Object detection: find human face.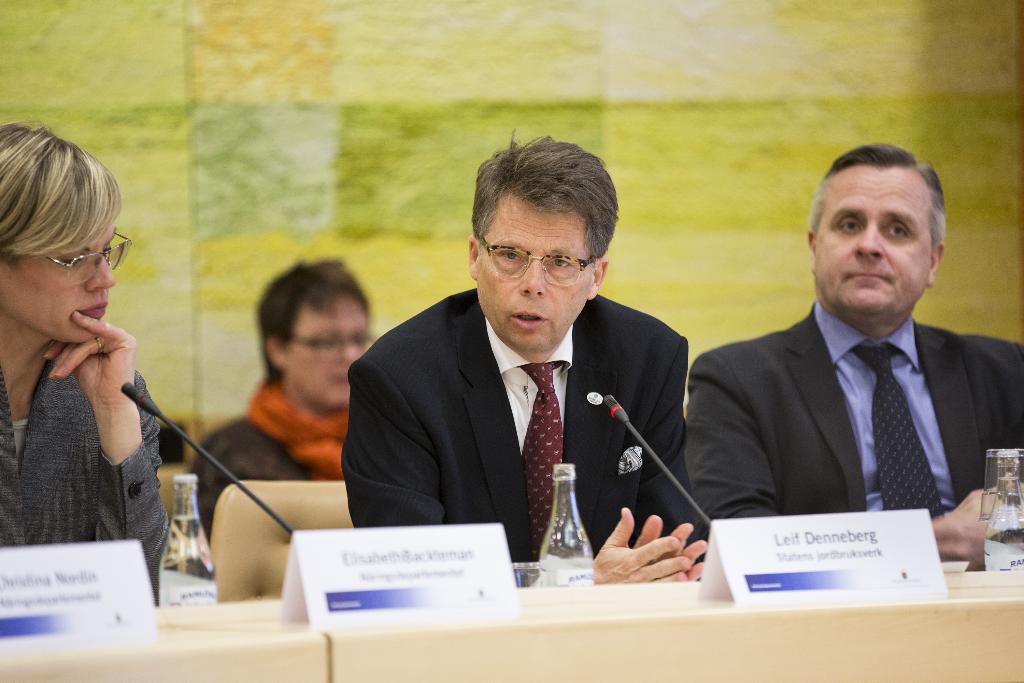
BBox(287, 300, 372, 406).
